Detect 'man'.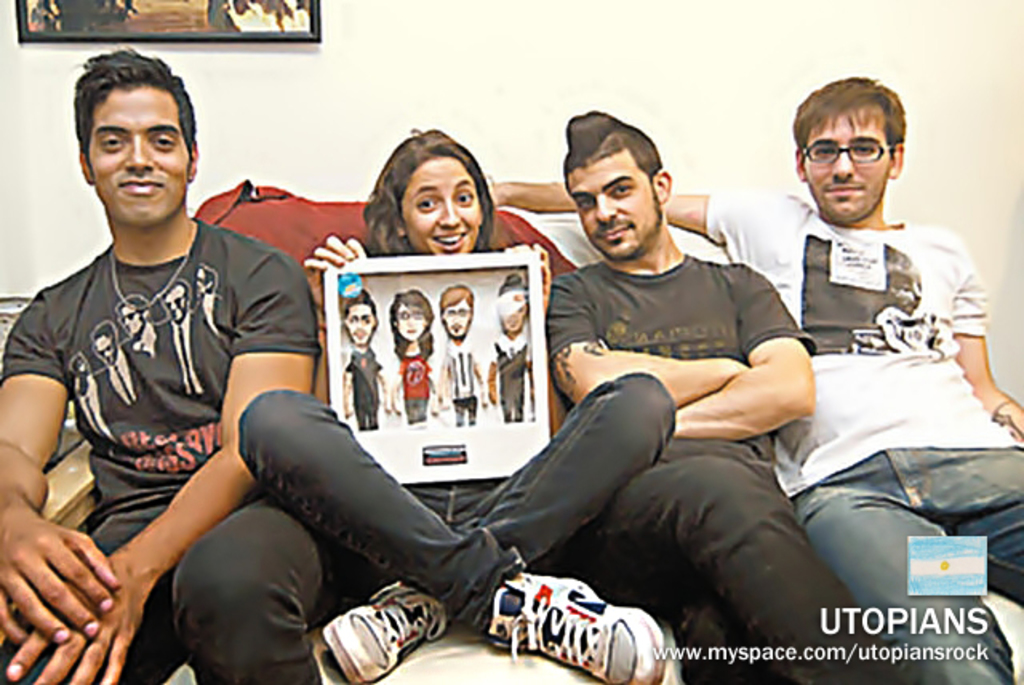
Detected at 430:282:490:423.
